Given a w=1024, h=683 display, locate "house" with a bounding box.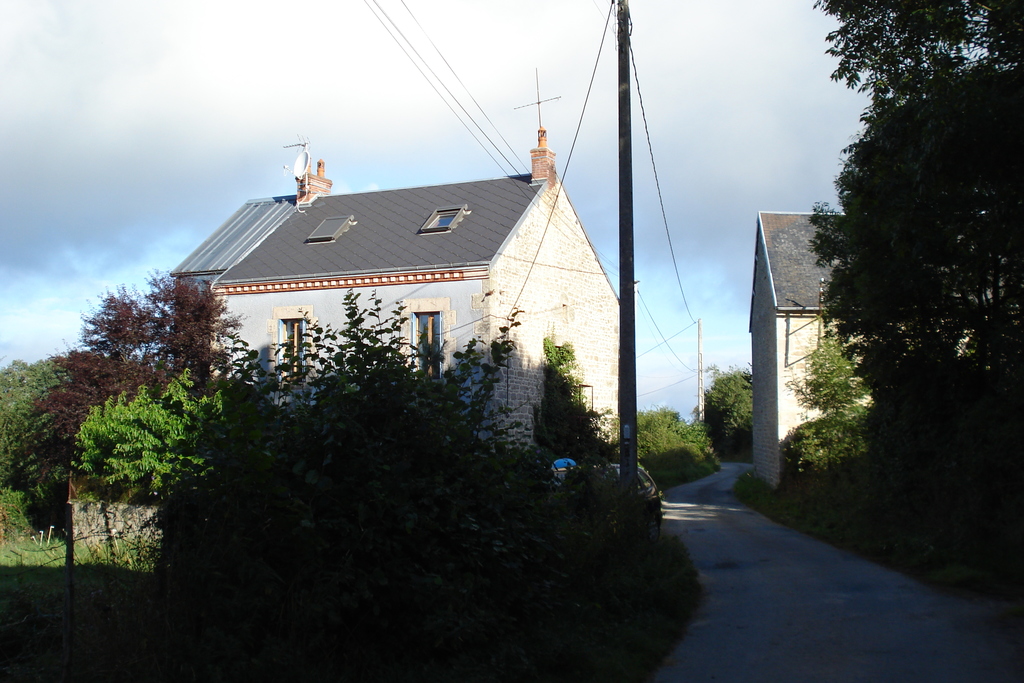
Located: <bbox>749, 214, 901, 494</bbox>.
